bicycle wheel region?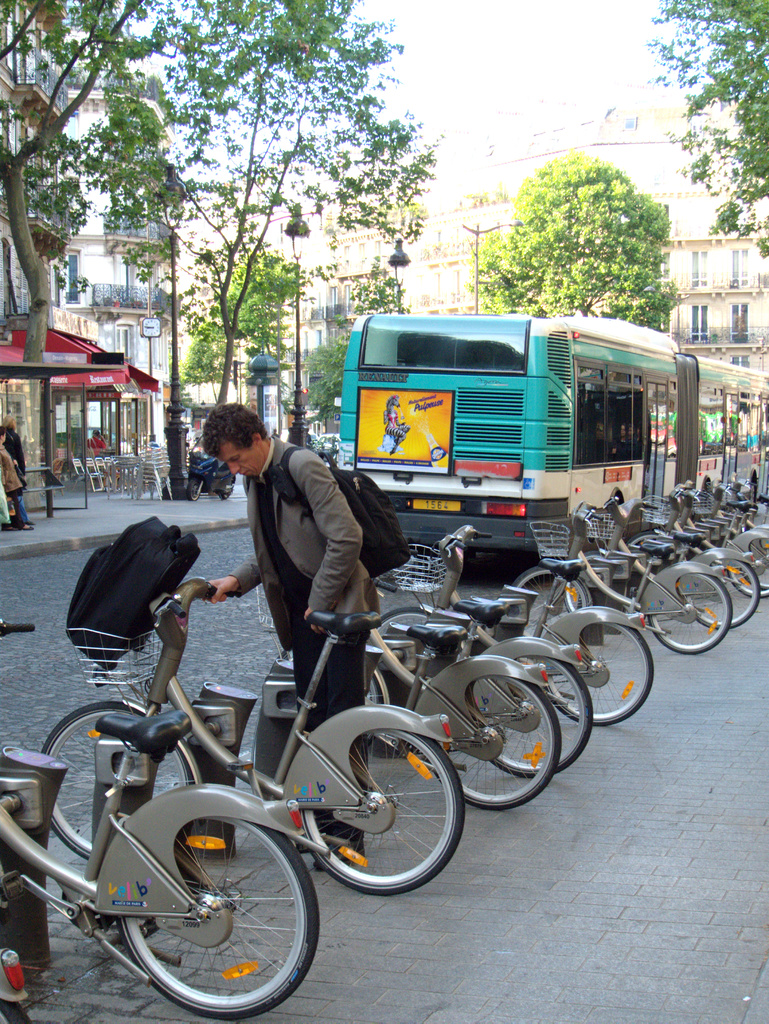
BBox(512, 566, 585, 639)
